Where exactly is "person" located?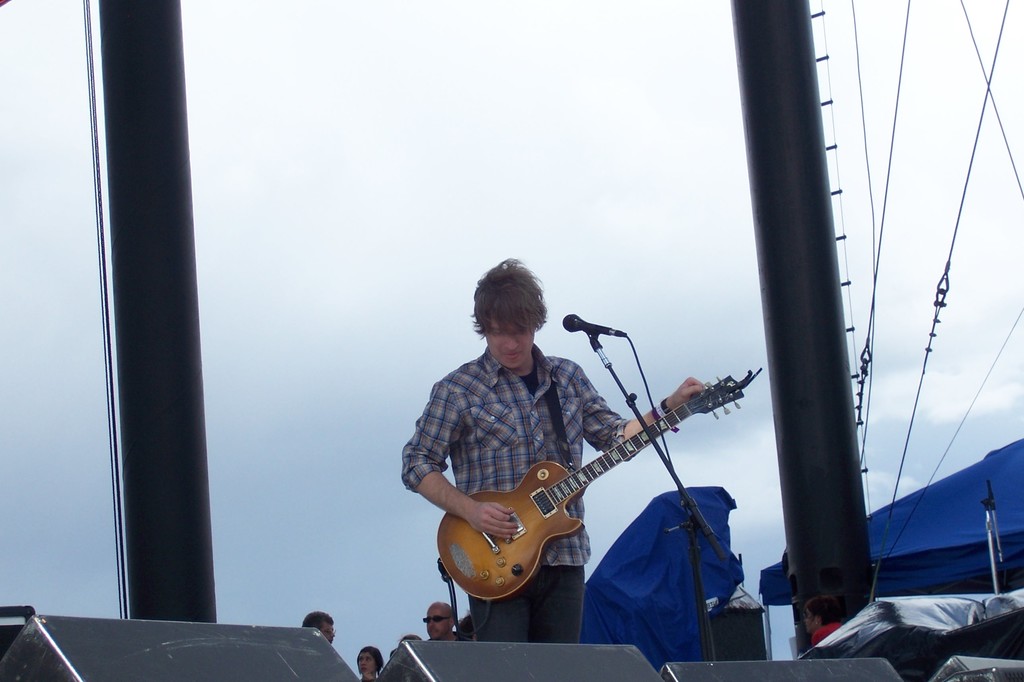
Its bounding box is 401/256/719/649.
